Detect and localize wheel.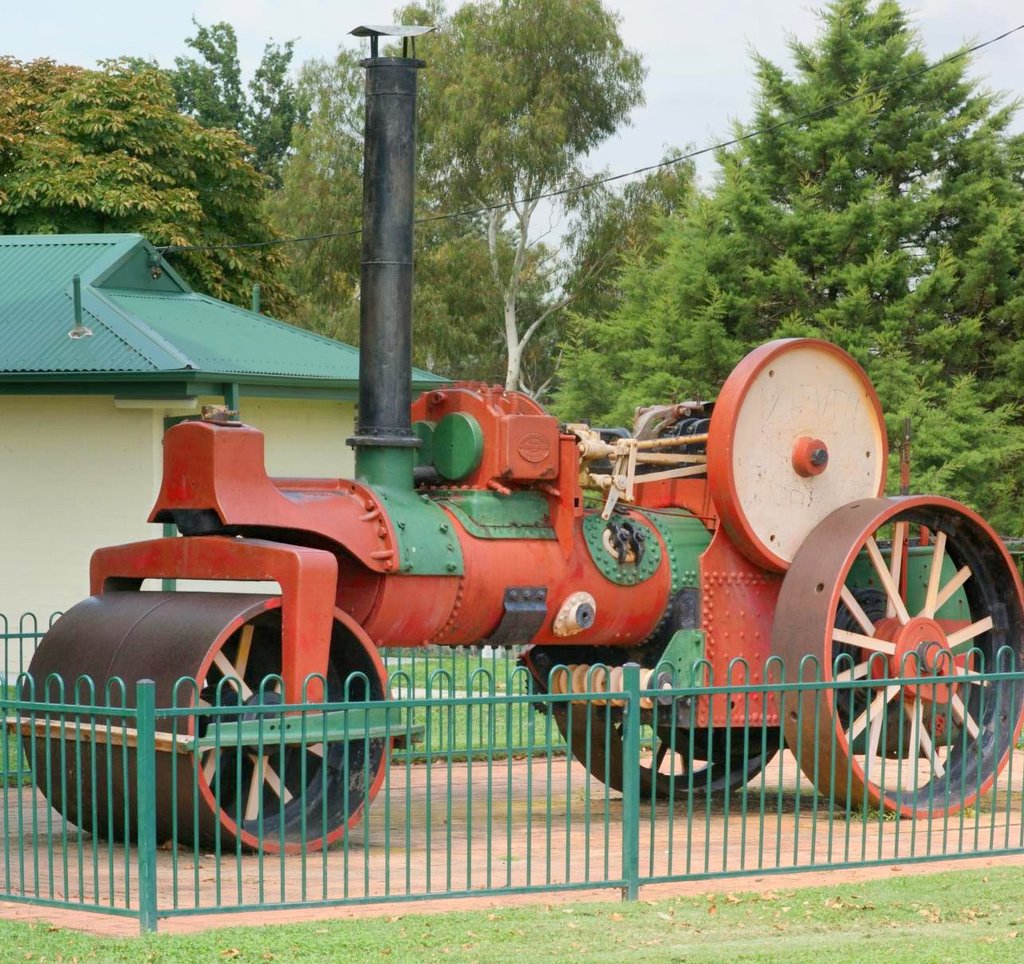
Localized at {"x1": 794, "y1": 497, "x2": 997, "y2": 814}.
